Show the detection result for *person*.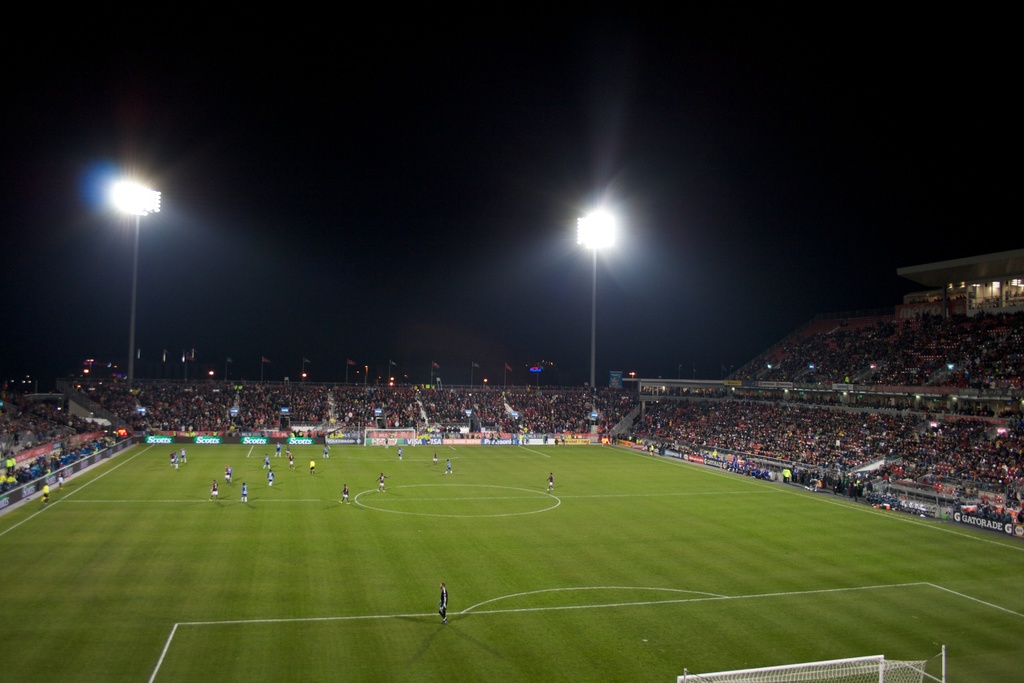
region(376, 472, 388, 491).
